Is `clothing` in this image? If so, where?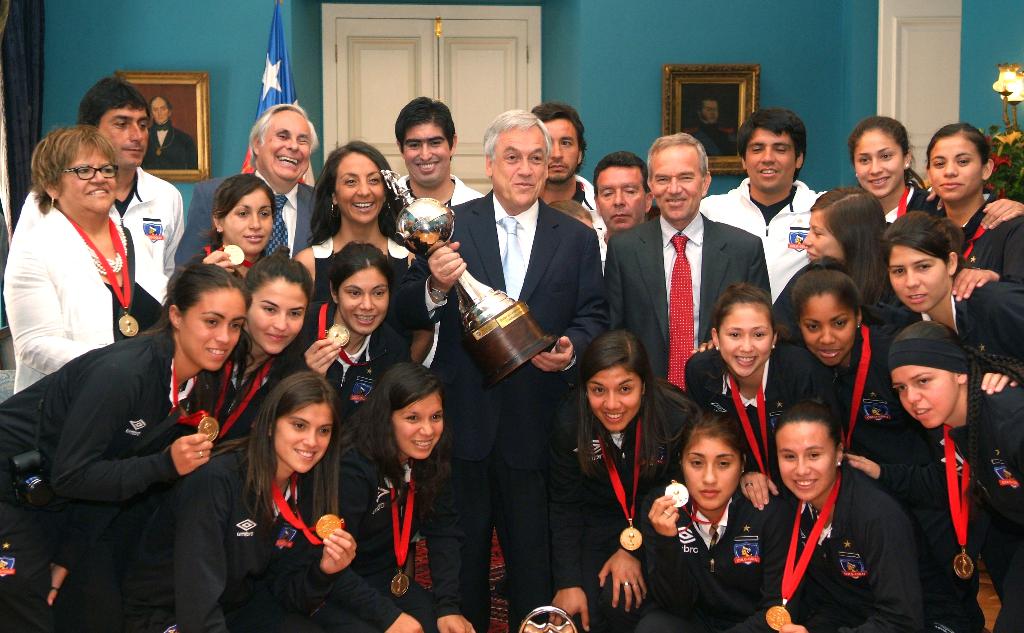
Yes, at locate(548, 378, 706, 632).
